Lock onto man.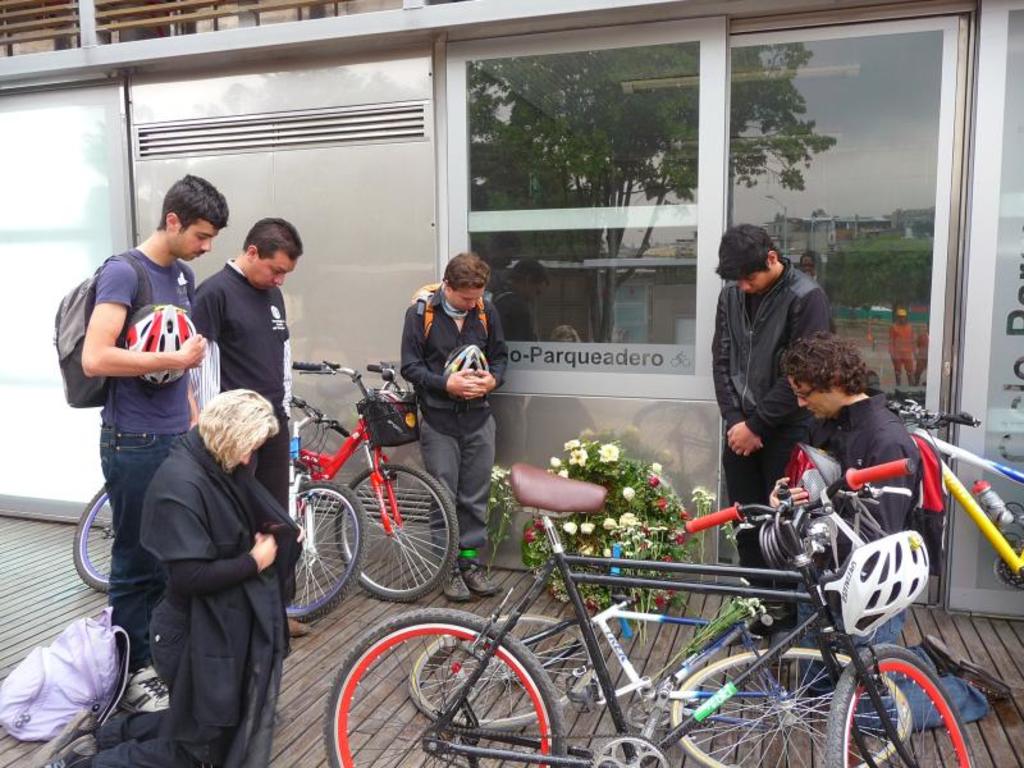
Locked: BBox(739, 334, 914, 652).
